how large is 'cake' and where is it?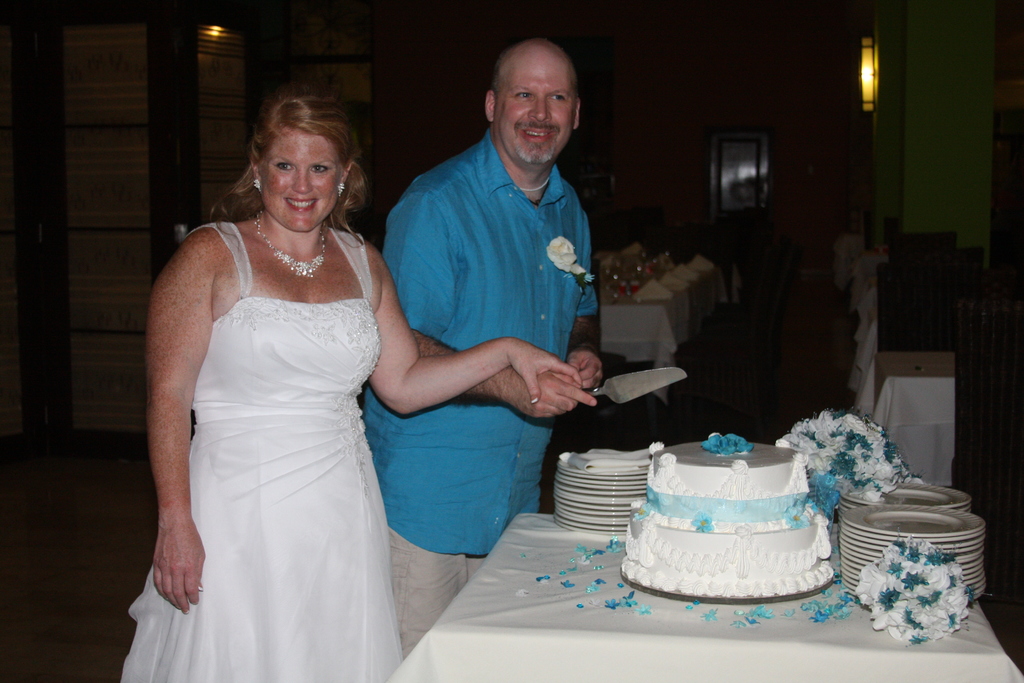
Bounding box: box(614, 431, 834, 598).
